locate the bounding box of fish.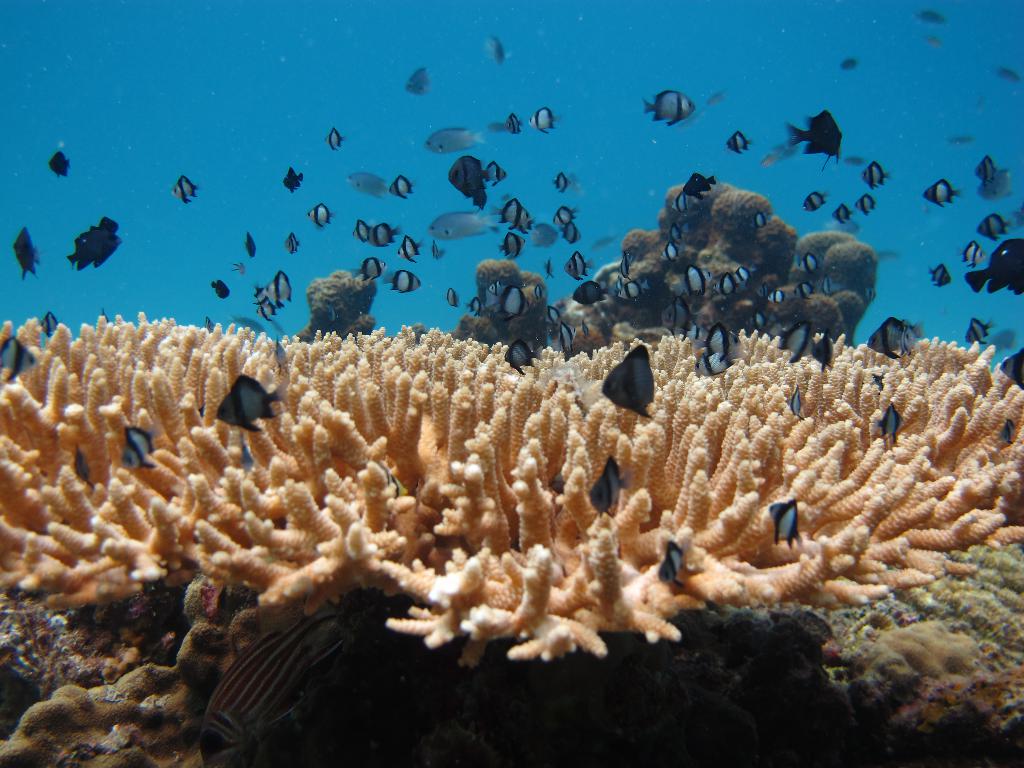
Bounding box: 120 426 161 467.
